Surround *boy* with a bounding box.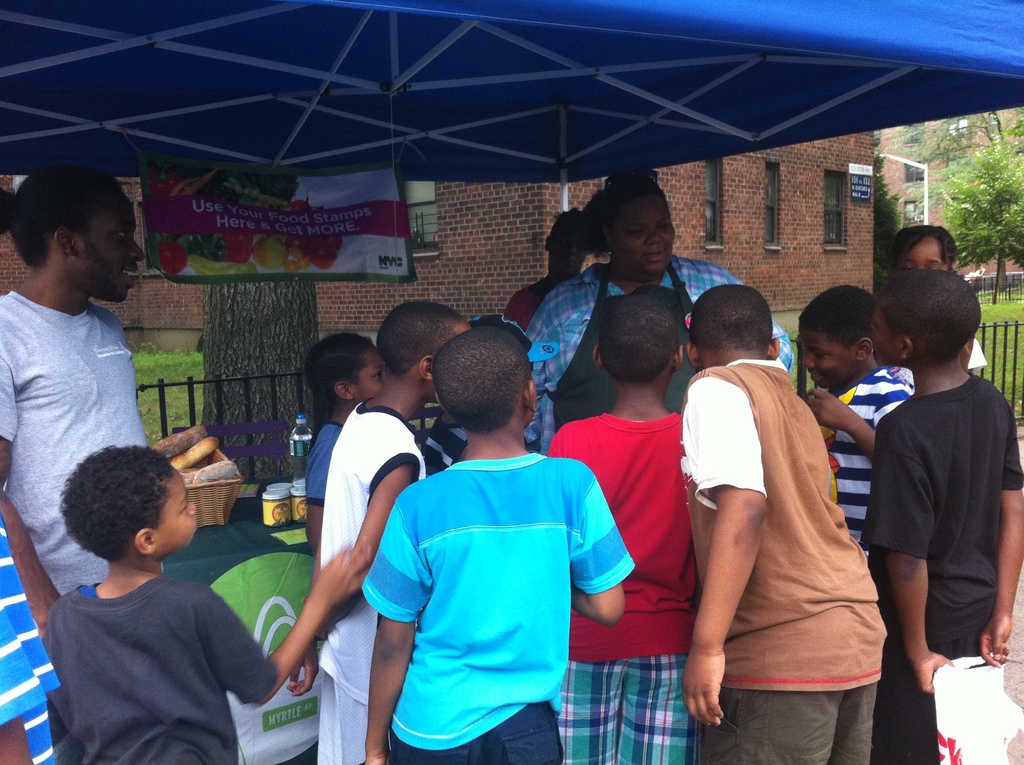
(290,299,570,686).
